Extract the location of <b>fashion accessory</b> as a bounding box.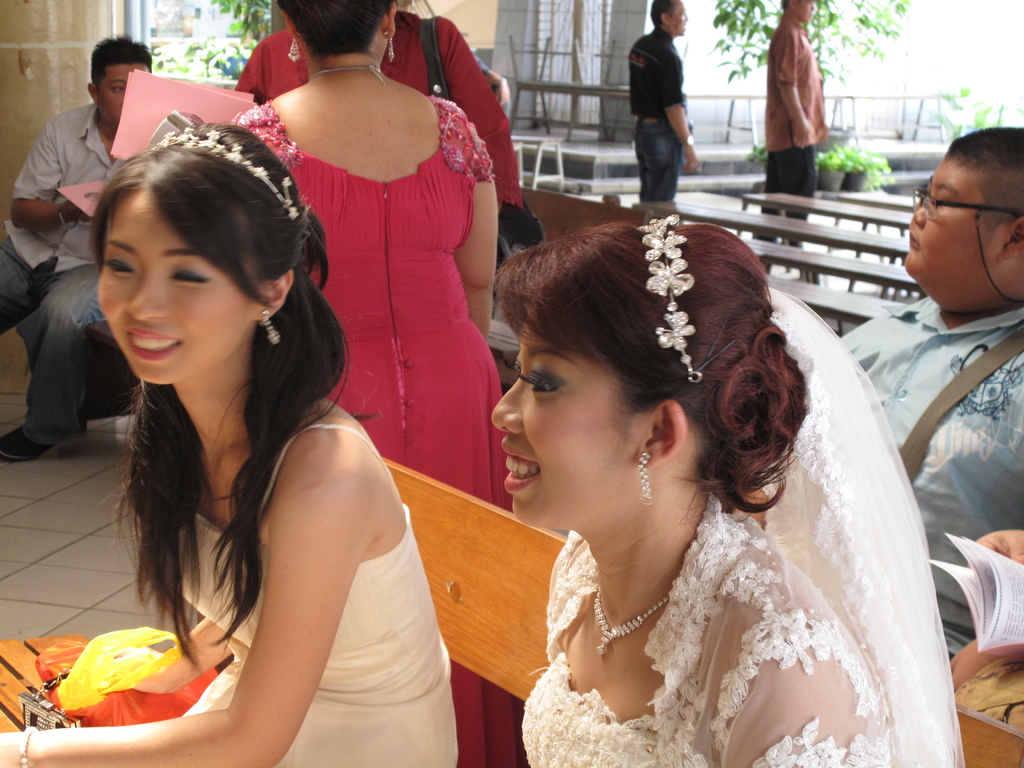
(x1=307, y1=66, x2=387, y2=88).
